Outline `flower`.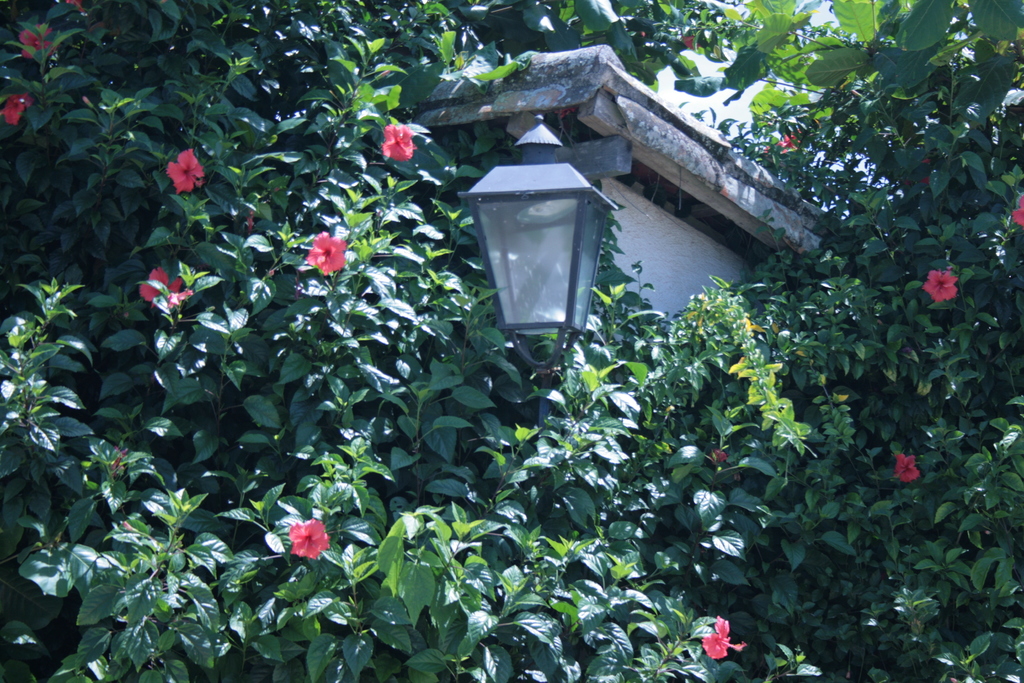
Outline: (381,126,416,164).
